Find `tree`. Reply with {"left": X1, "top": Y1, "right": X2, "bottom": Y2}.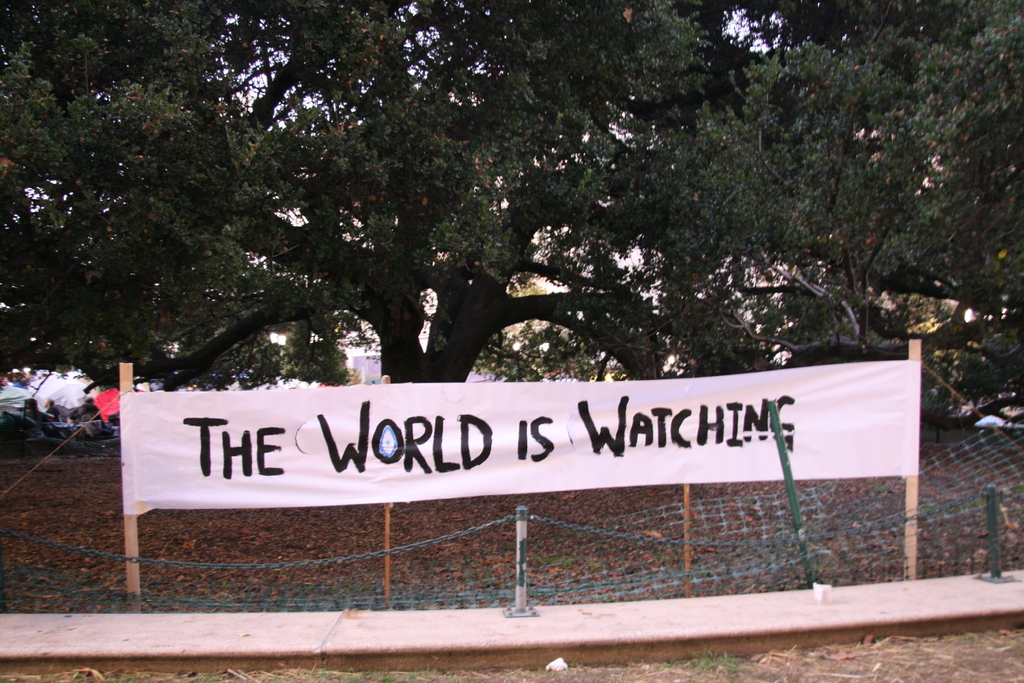
{"left": 611, "top": 0, "right": 1023, "bottom": 477}.
